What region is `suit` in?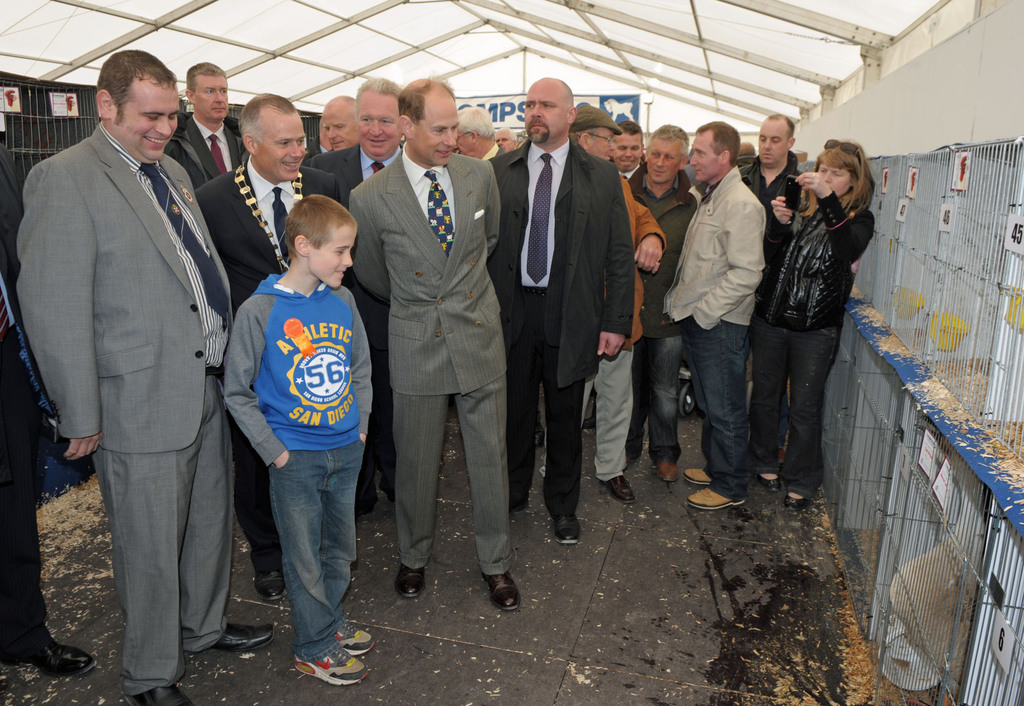
bbox(499, 154, 583, 515).
